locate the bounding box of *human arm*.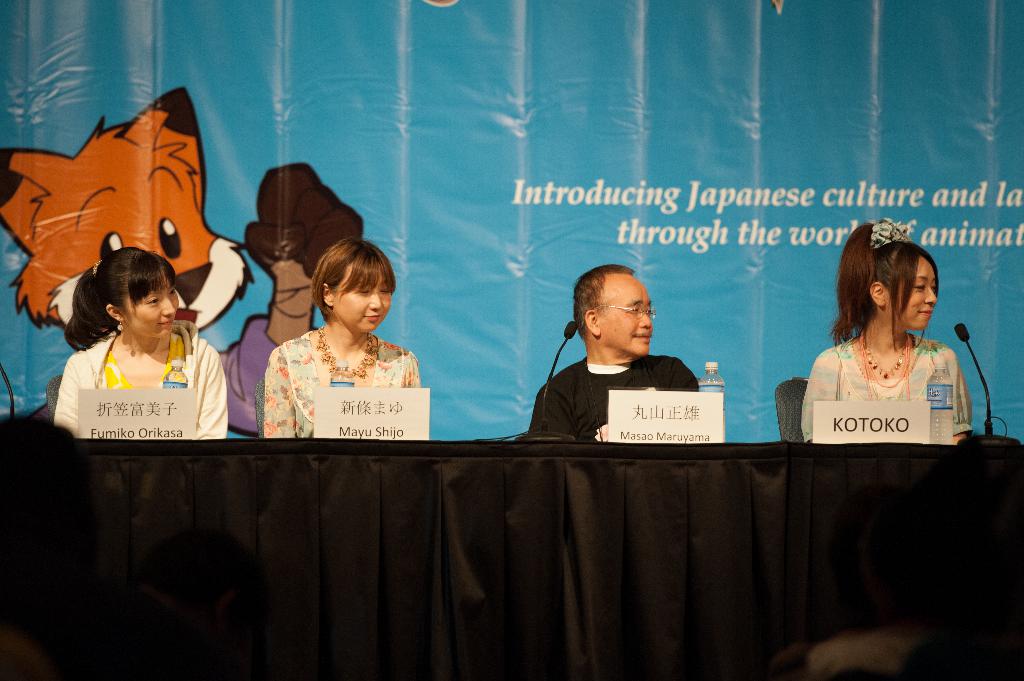
Bounding box: left=932, top=343, right=977, bottom=447.
